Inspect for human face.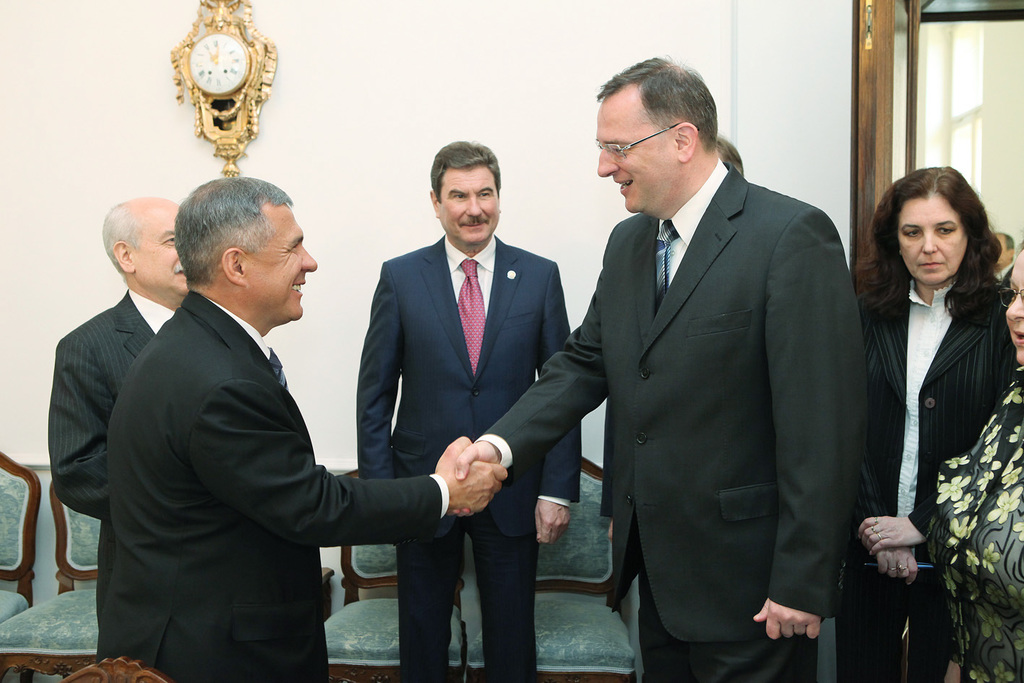
Inspection: {"x1": 897, "y1": 198, "x2": 969, "y2": 285}.
